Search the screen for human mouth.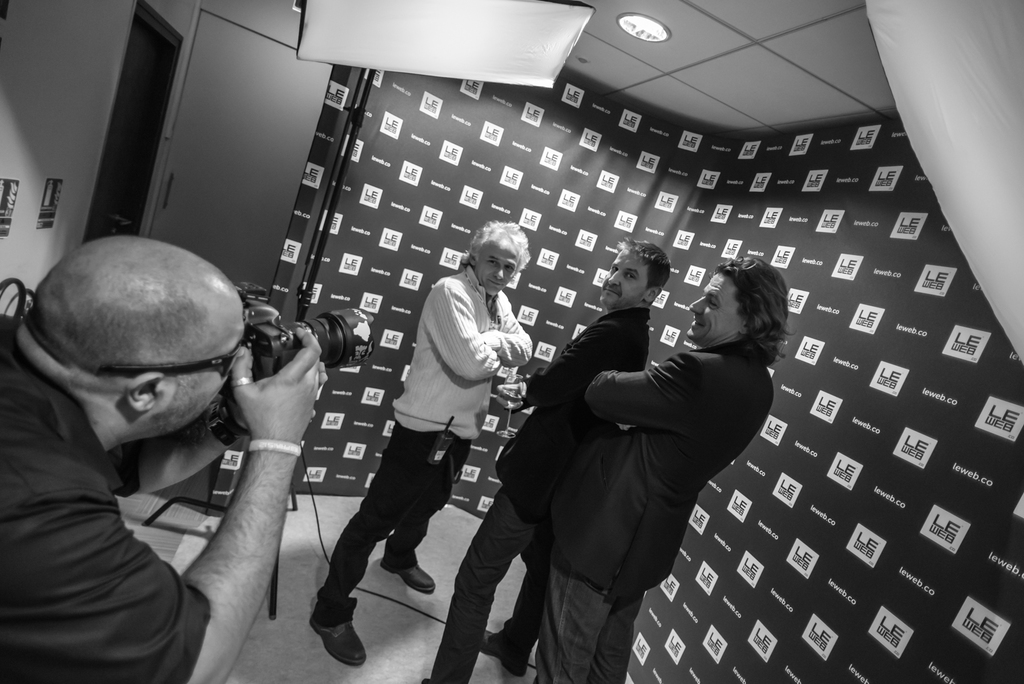
Found at [x1=601, y1=286, x2=622, y2=297].
